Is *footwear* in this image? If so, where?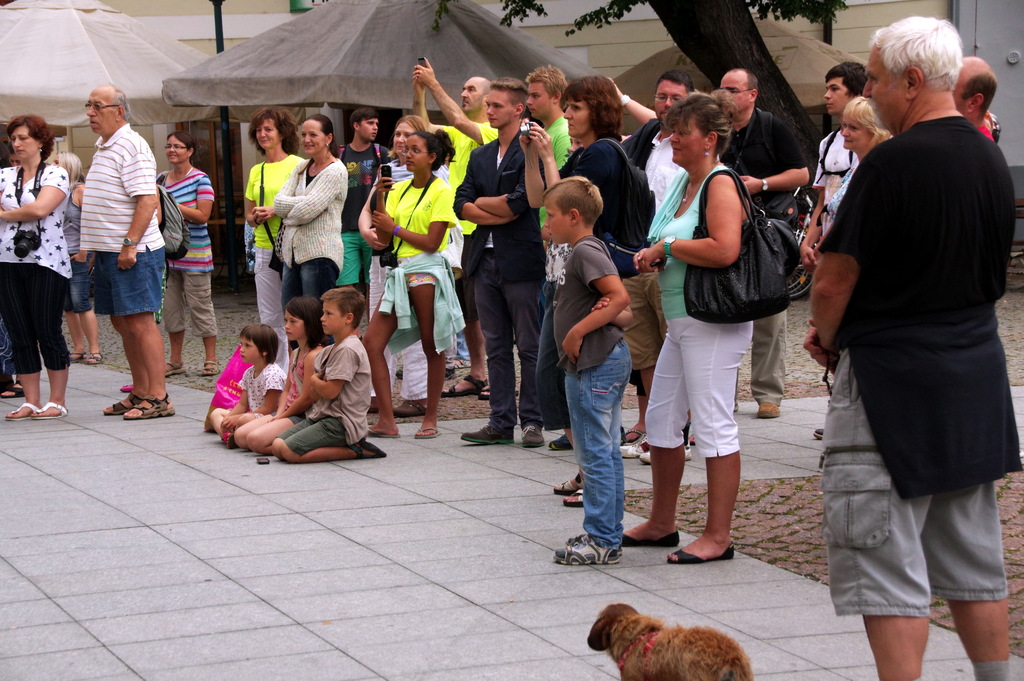
Yes, at bbox=[552, 530, 620, 567].
